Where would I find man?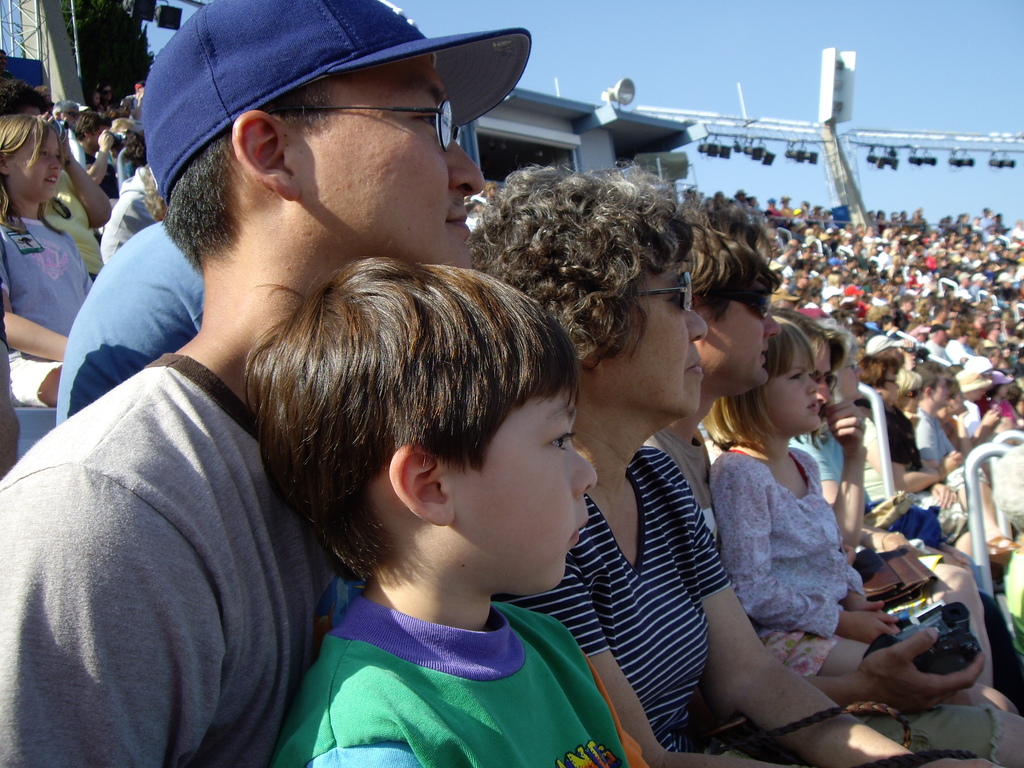
At locate(76, 114, 118, 196).
